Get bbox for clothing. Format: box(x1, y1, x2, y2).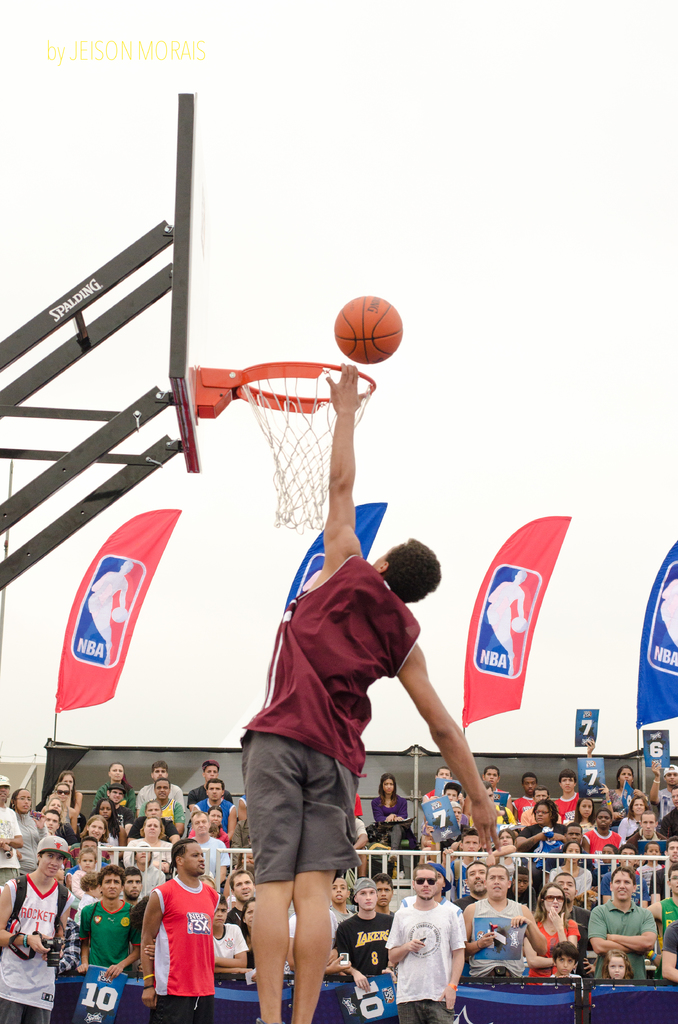
box(633, 851, 670, 890).
